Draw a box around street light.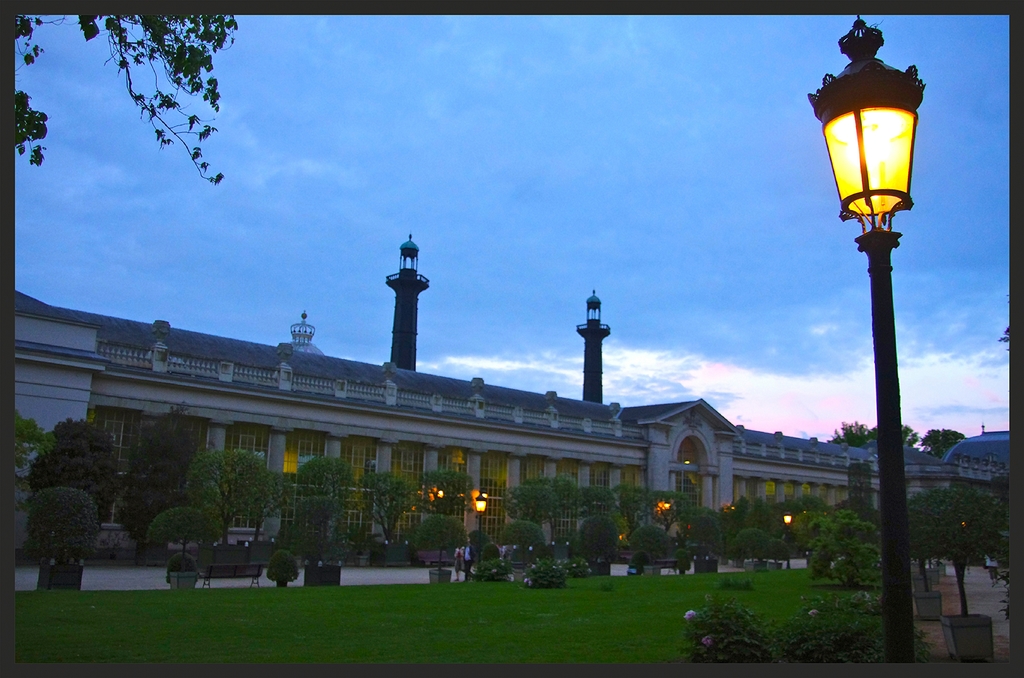
bbox=(794, 29, 941, 591).
